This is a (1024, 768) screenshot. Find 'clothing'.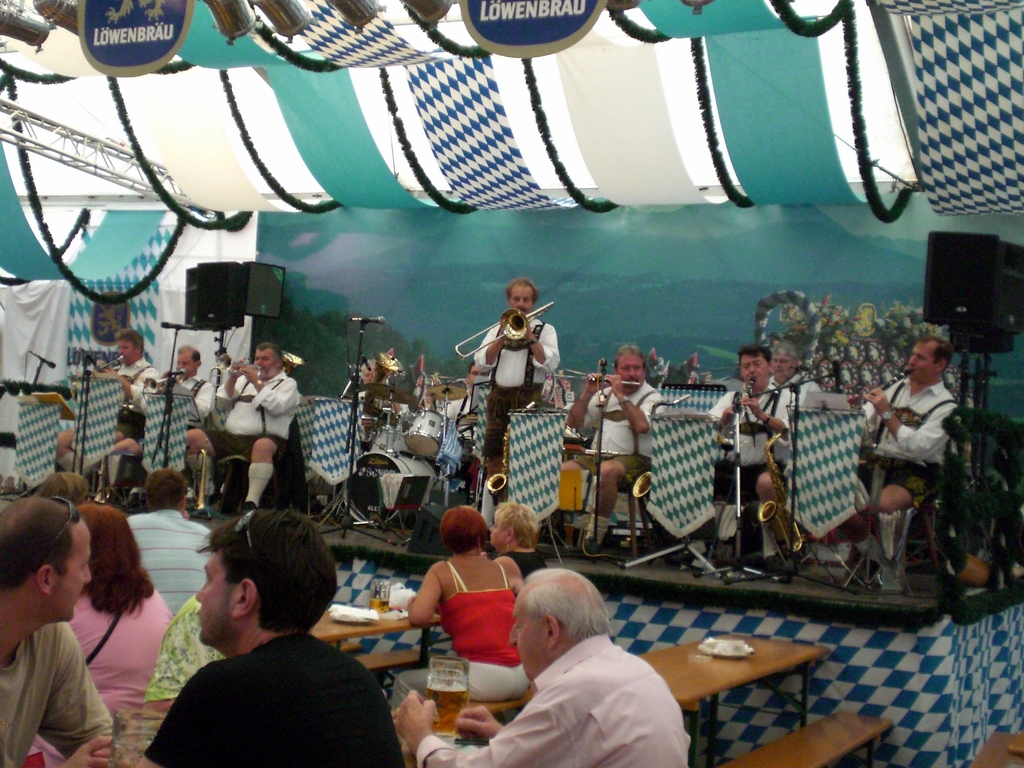
Bounding box: 142:627:410:767.
